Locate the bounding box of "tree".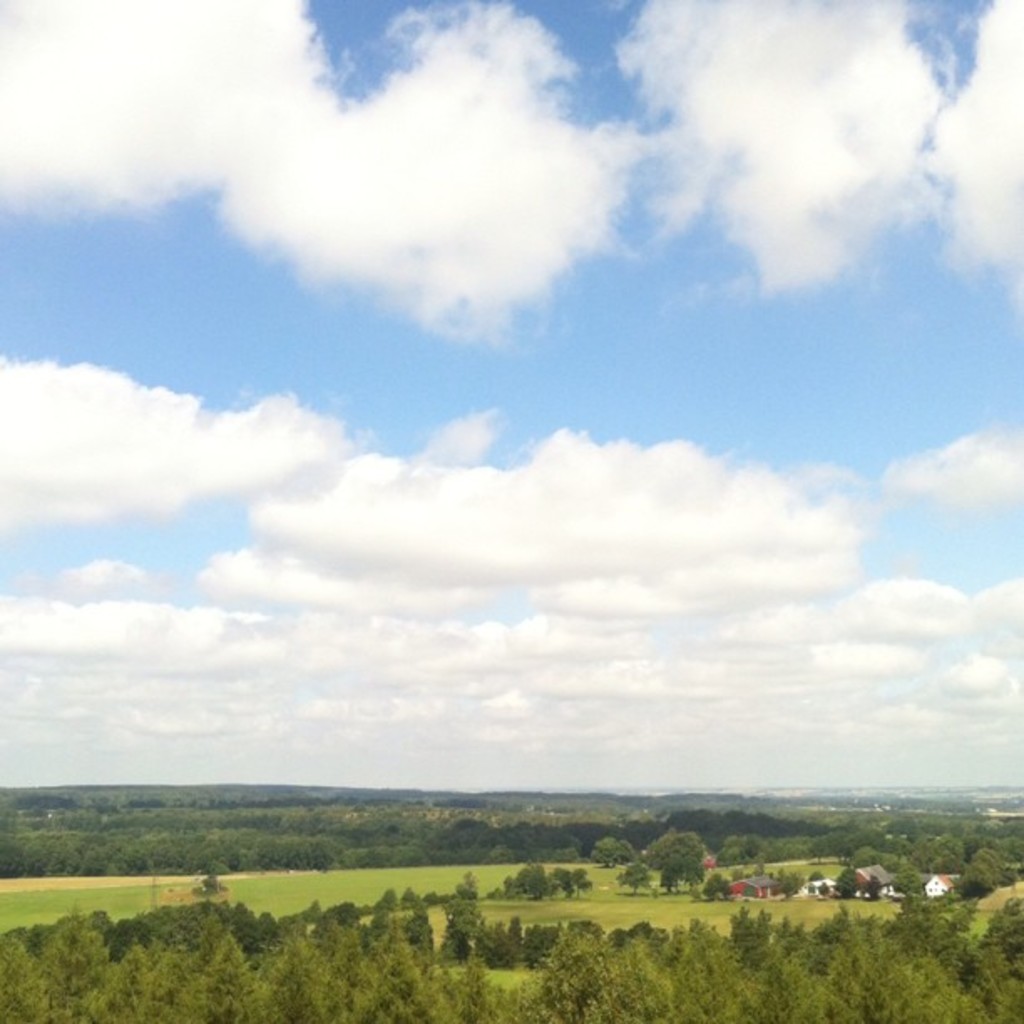
Bounding box: (left=828, top=872, right=880, bottom=902).
